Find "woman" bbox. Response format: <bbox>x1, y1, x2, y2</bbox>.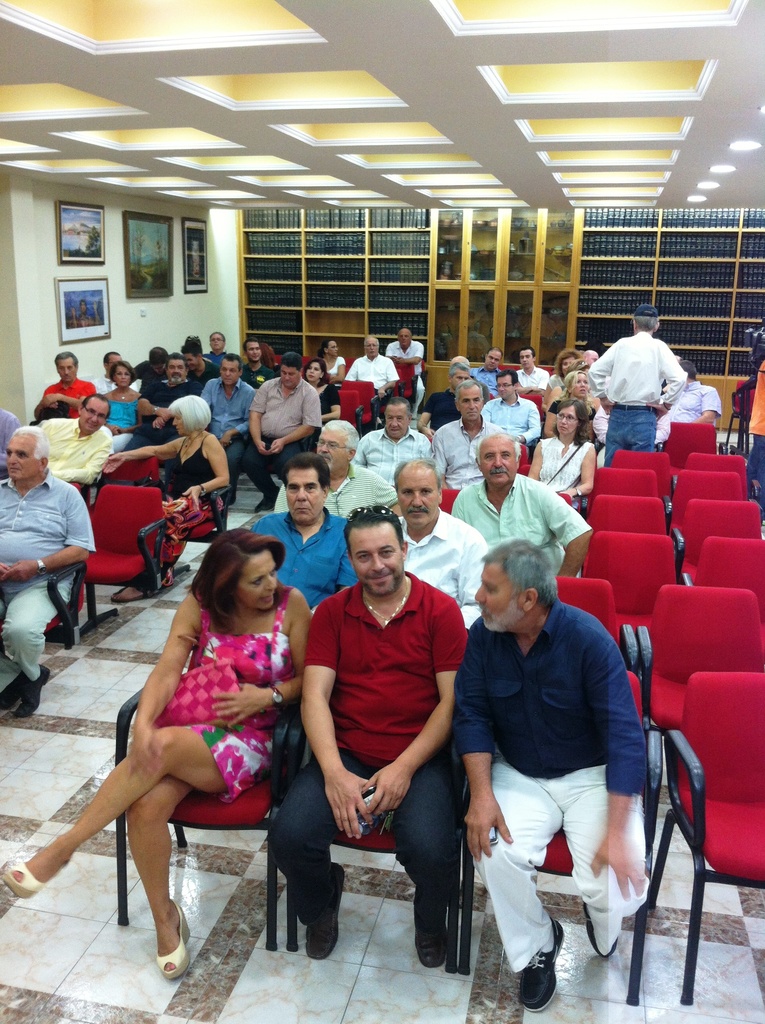
<bbox>102, 358, 139, 454</bbox>.
